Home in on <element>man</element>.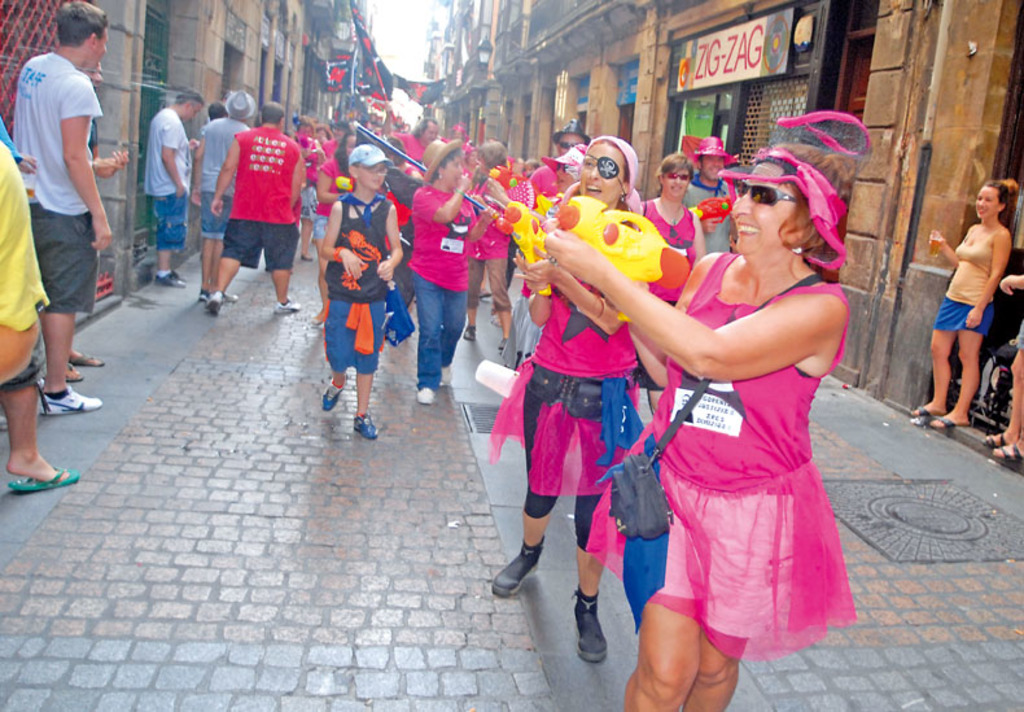
Homed in at [left=143, top=88, right=206, bottom=289].
